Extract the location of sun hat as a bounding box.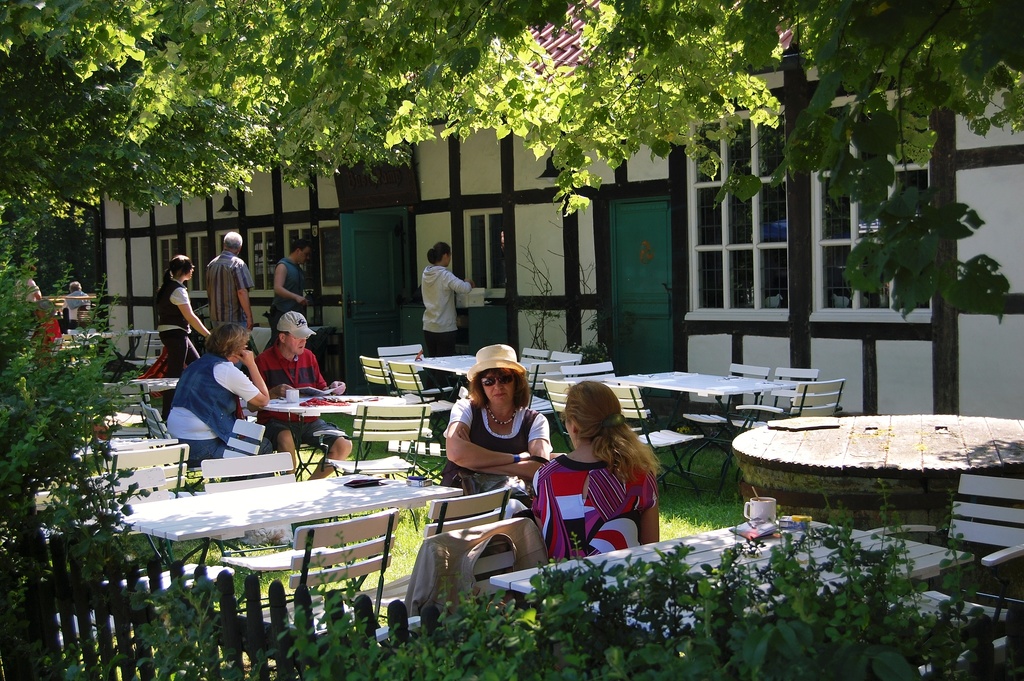
(left=465, top=346, right=531, bottom=380).
